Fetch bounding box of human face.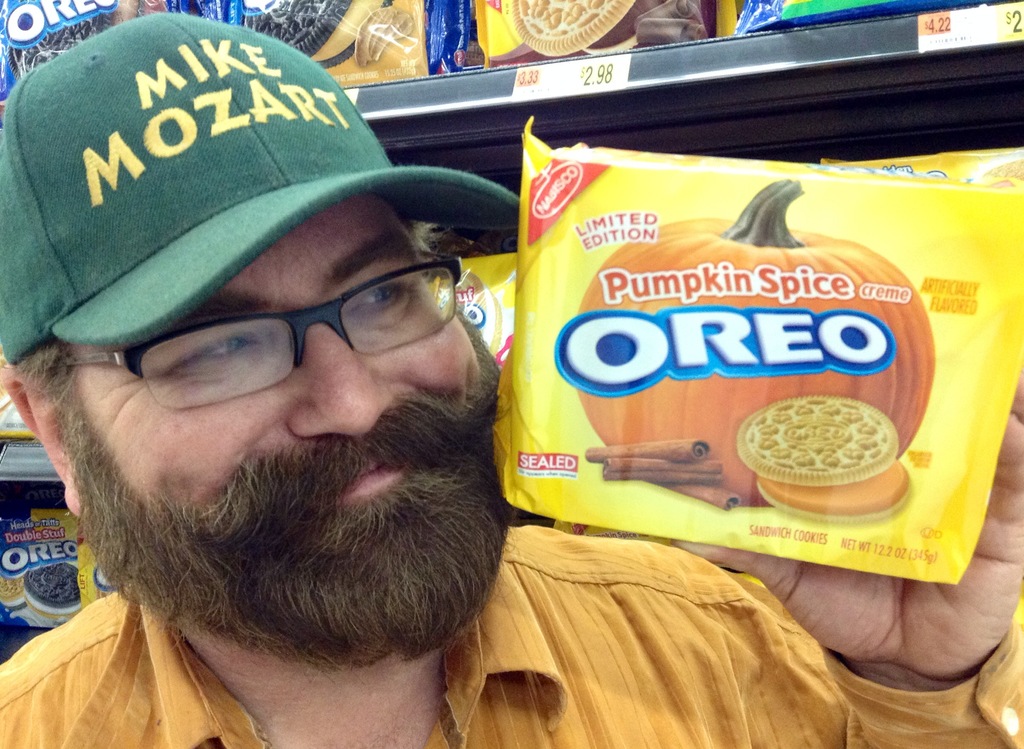
Bbox: bbox=(69, 190, 483, 508).
